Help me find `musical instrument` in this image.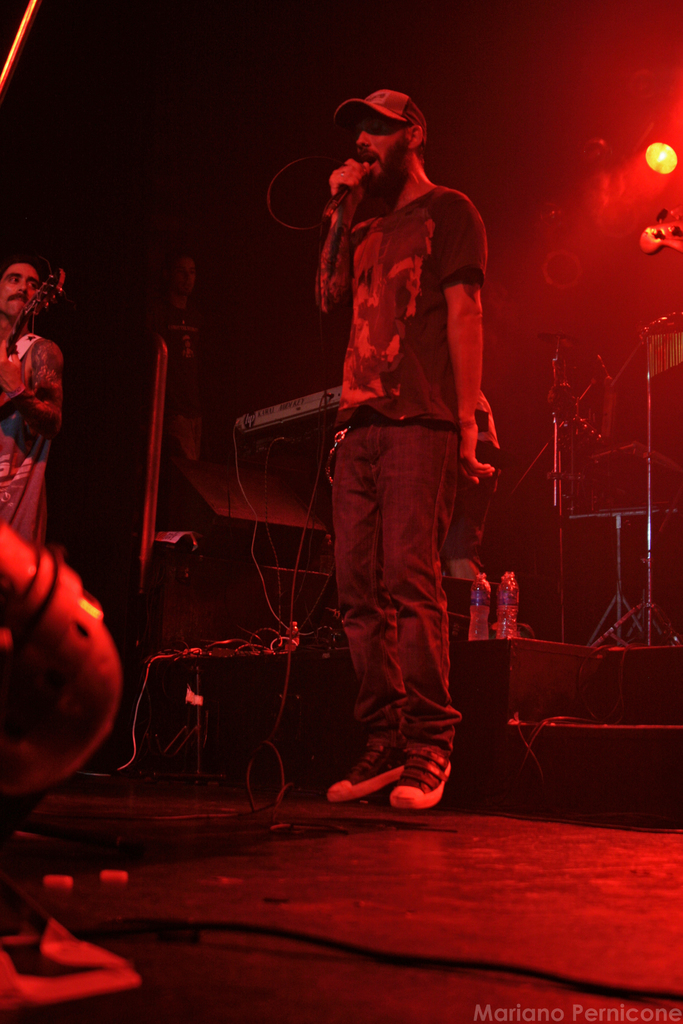
Found it: detection(638, 202, 682, 262).
